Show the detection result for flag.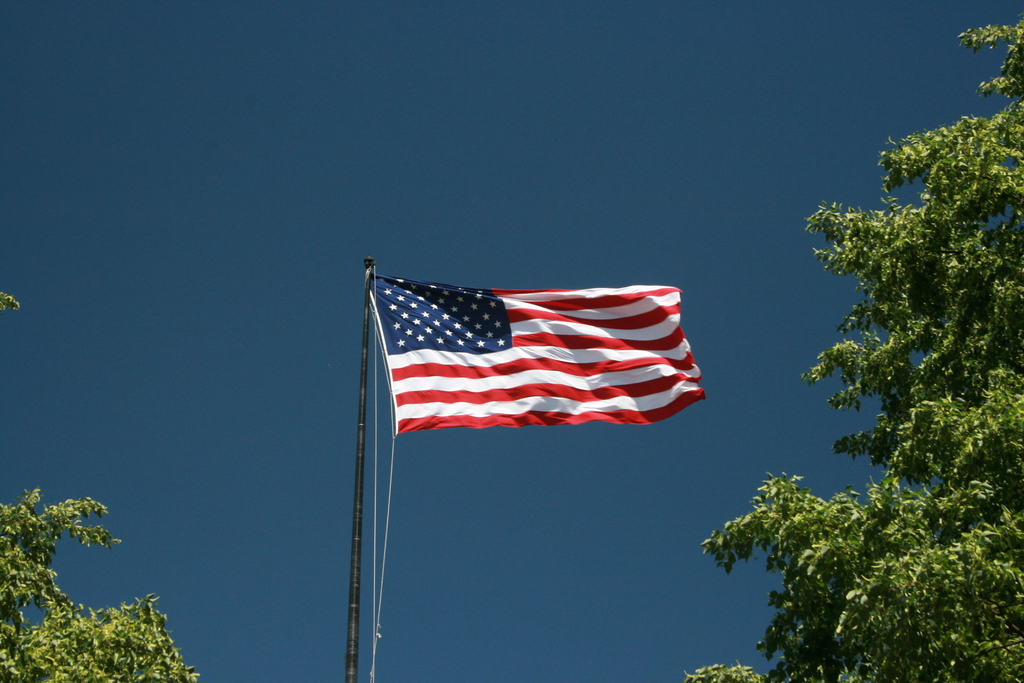
376,270,674,434.
